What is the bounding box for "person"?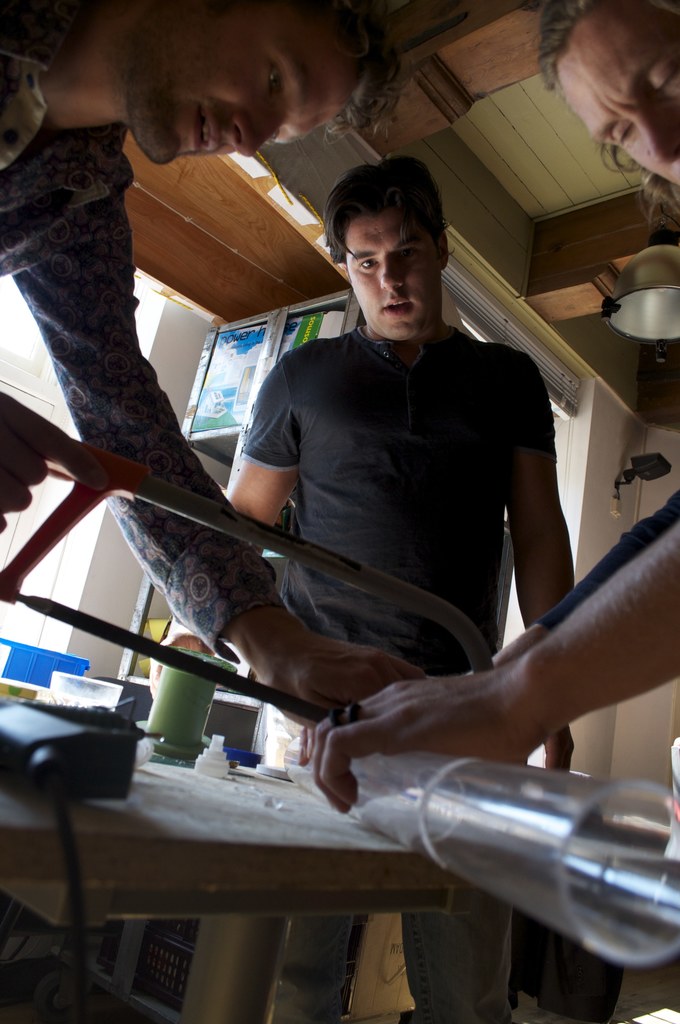
crop(290, 3, 679, 830).
